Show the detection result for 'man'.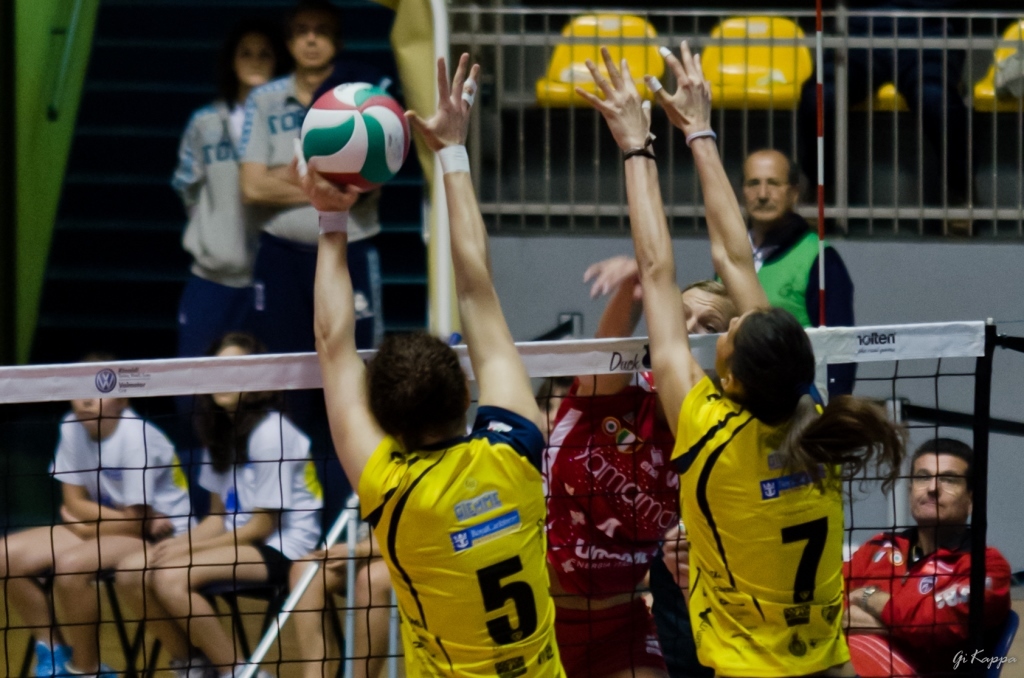
{"x1": 867, "y1": 444, "x2": 1004, "y2": 663}.
